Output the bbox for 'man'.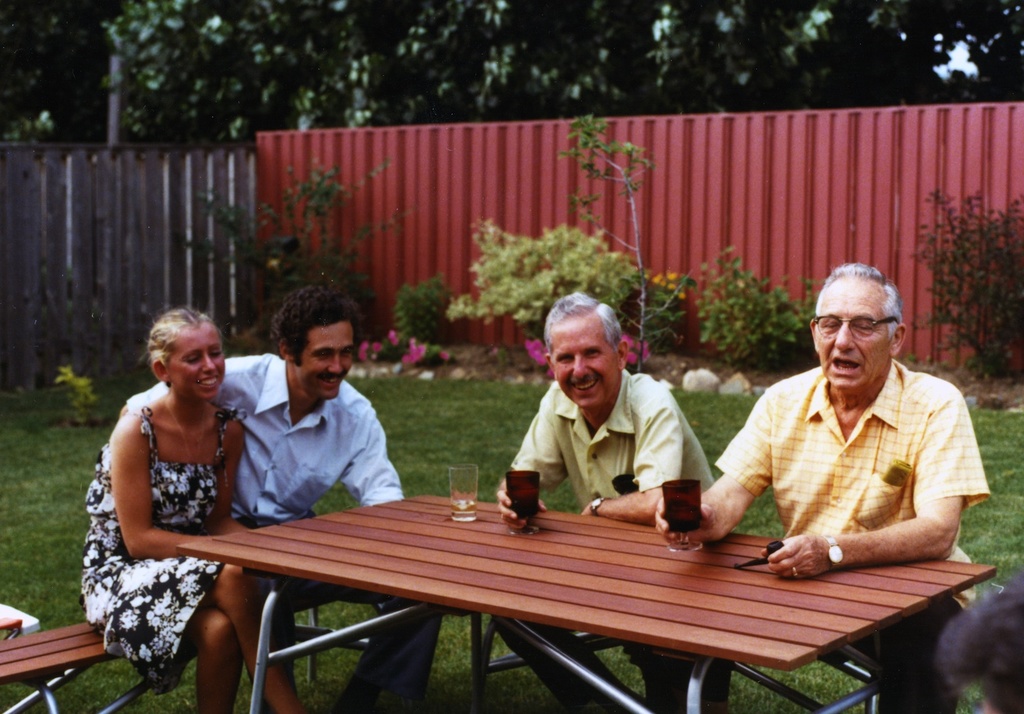
[492,289,720,713].
